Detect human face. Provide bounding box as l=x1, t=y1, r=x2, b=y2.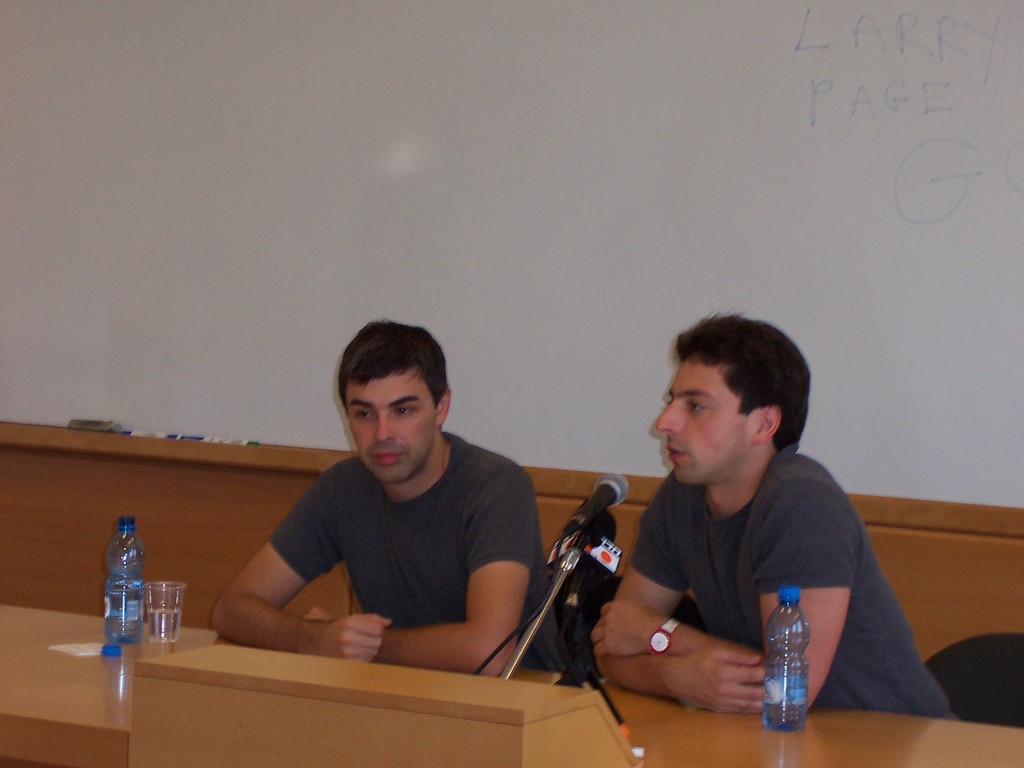
l=655, t=362, r=749, b=484.
